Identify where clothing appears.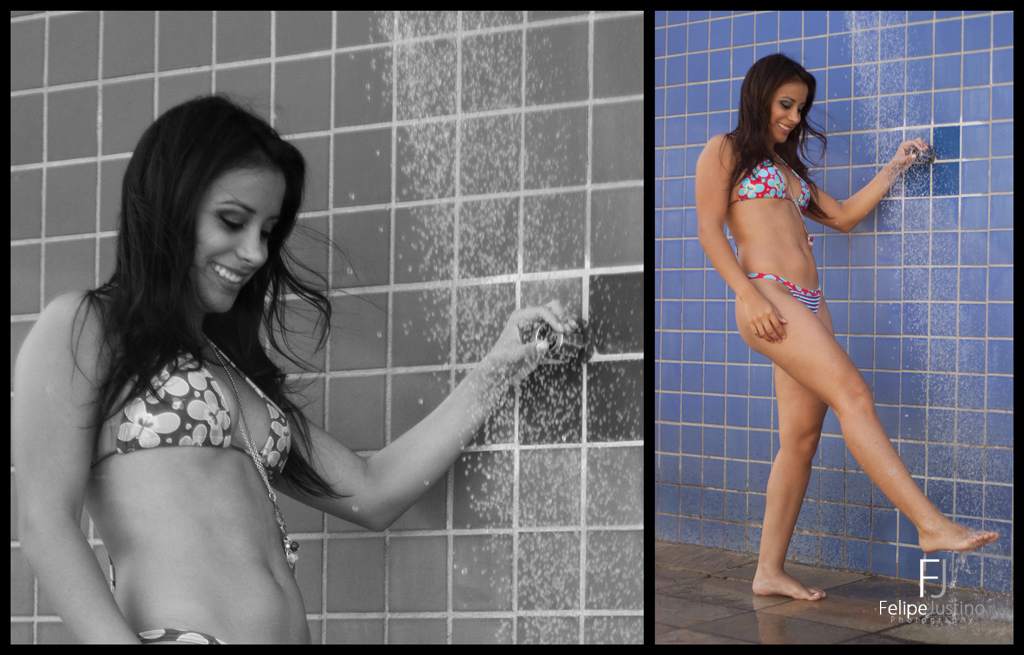
Appears at box(93, 331, 292, 482).
